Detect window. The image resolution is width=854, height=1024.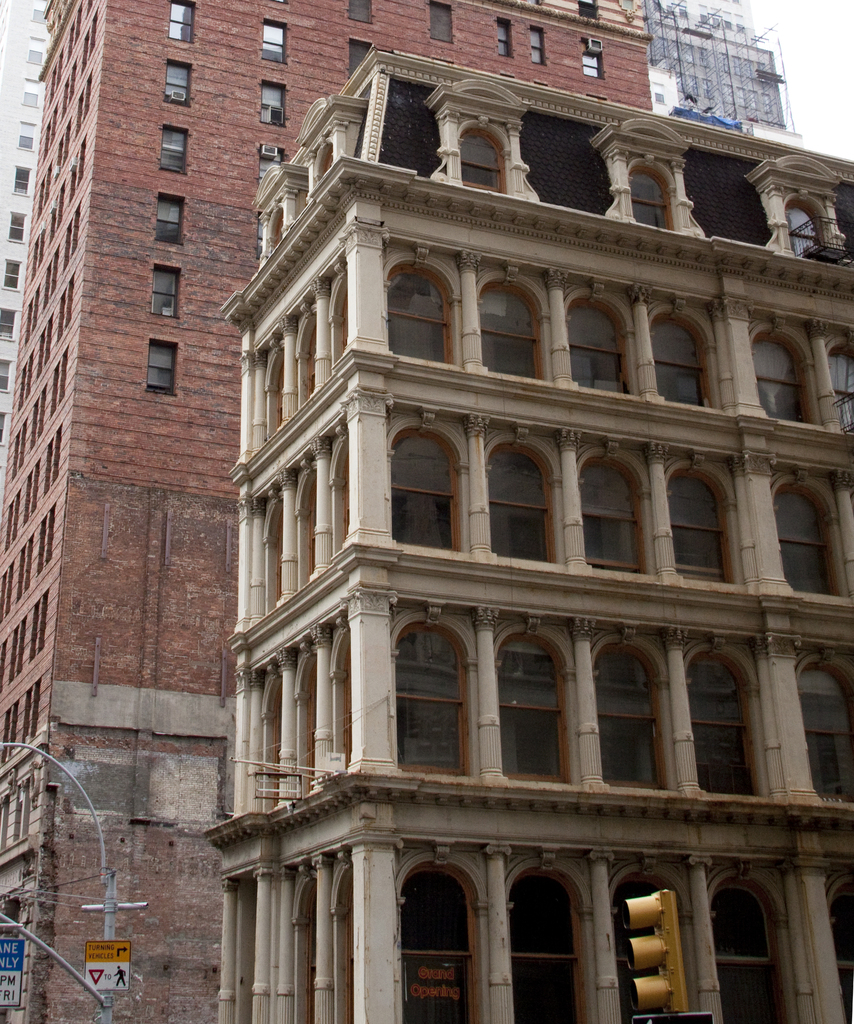
BBox(150, 266, 176, 316).
